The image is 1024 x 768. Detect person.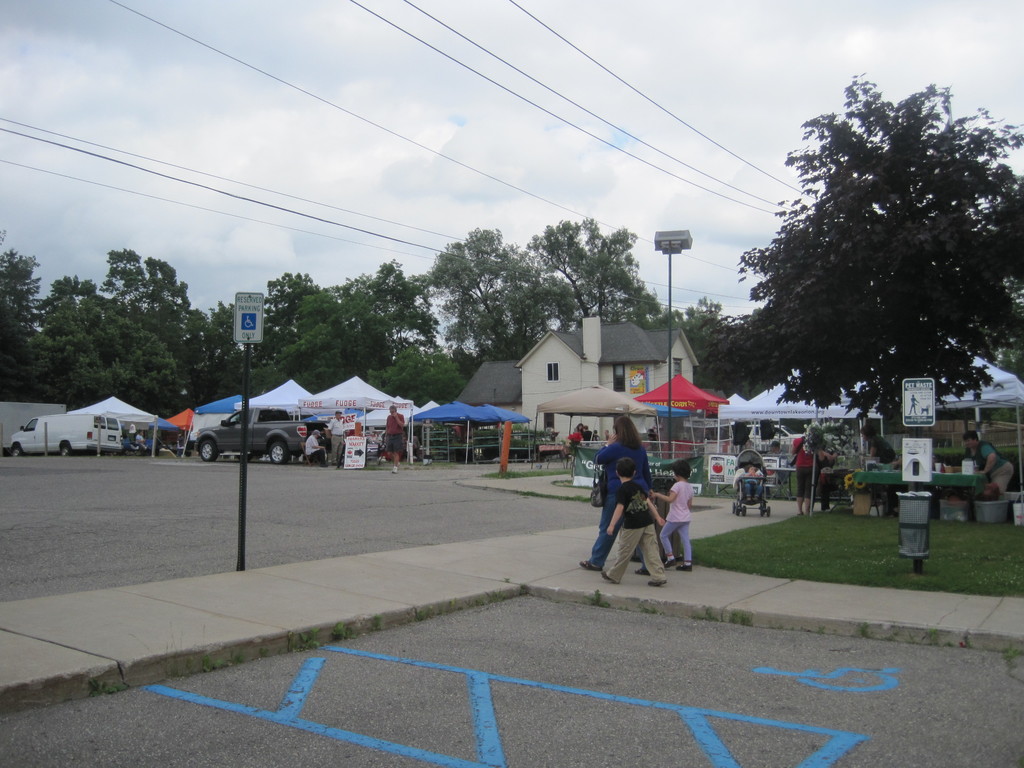
Detection: [x1=789, y1=429, x2=829, y2=516].
